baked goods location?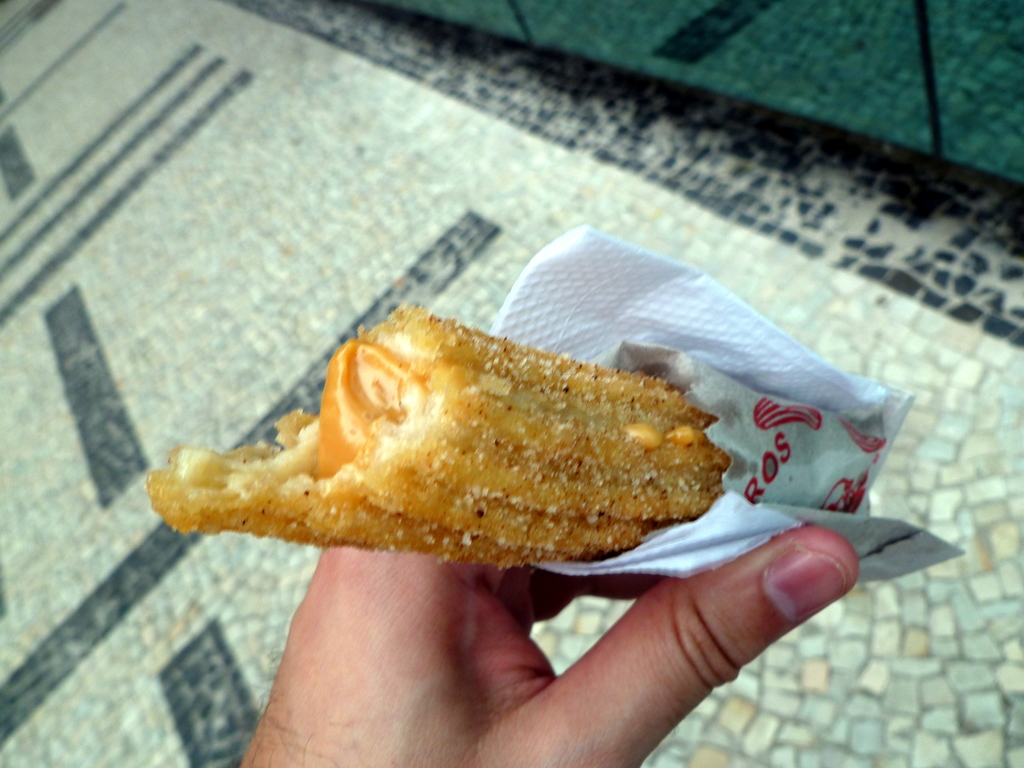
locate(144, 300, 729, 581)
